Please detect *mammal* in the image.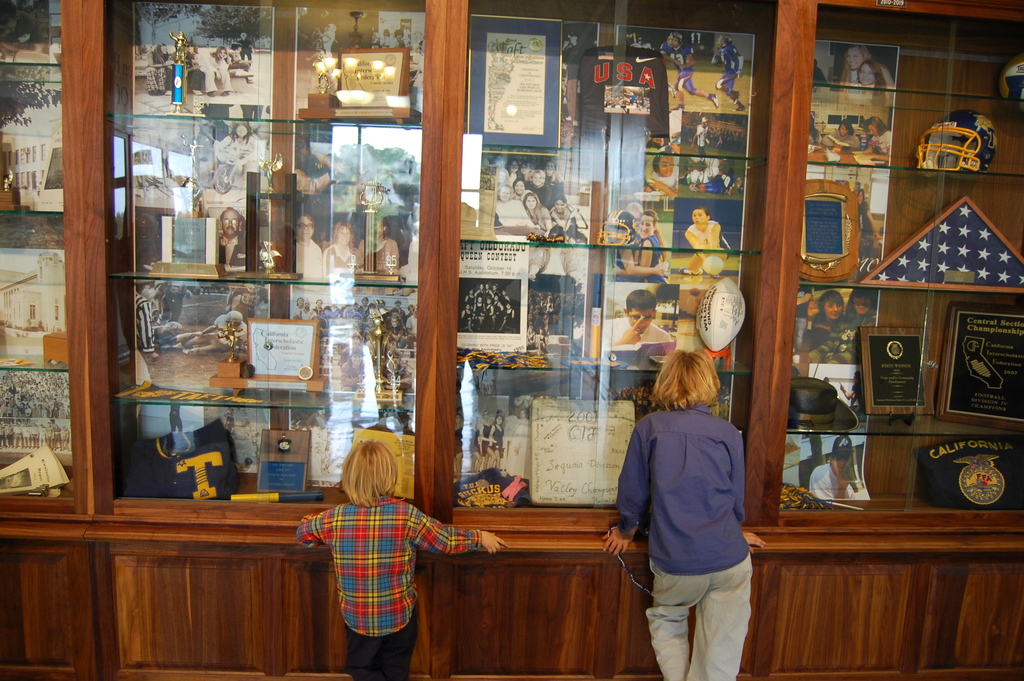
left=856, top=193, right=877, bottom=267.
